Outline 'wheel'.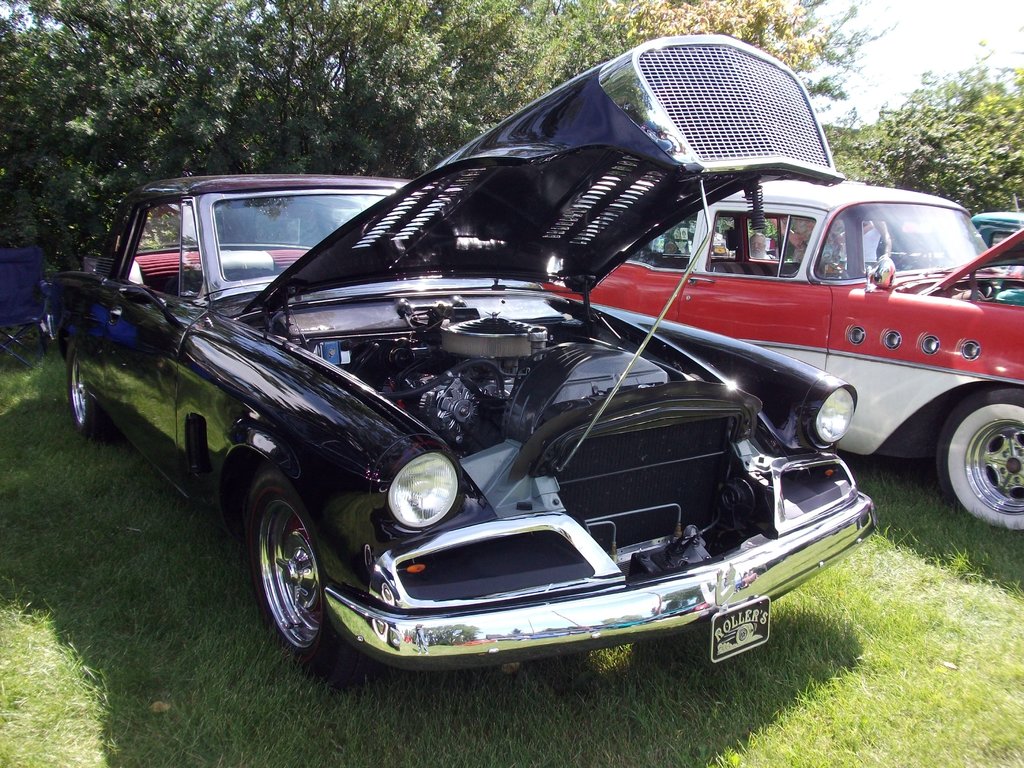
Outline: 232 472 339 662.
